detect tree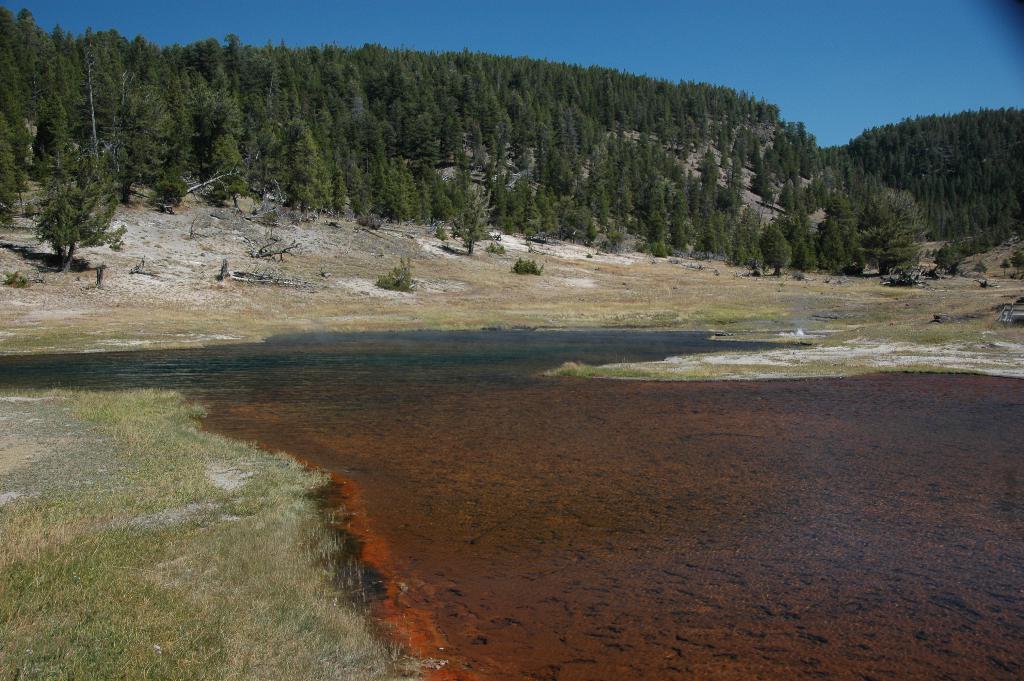
(x1=191, y1=79, x2=242, y2=167)
